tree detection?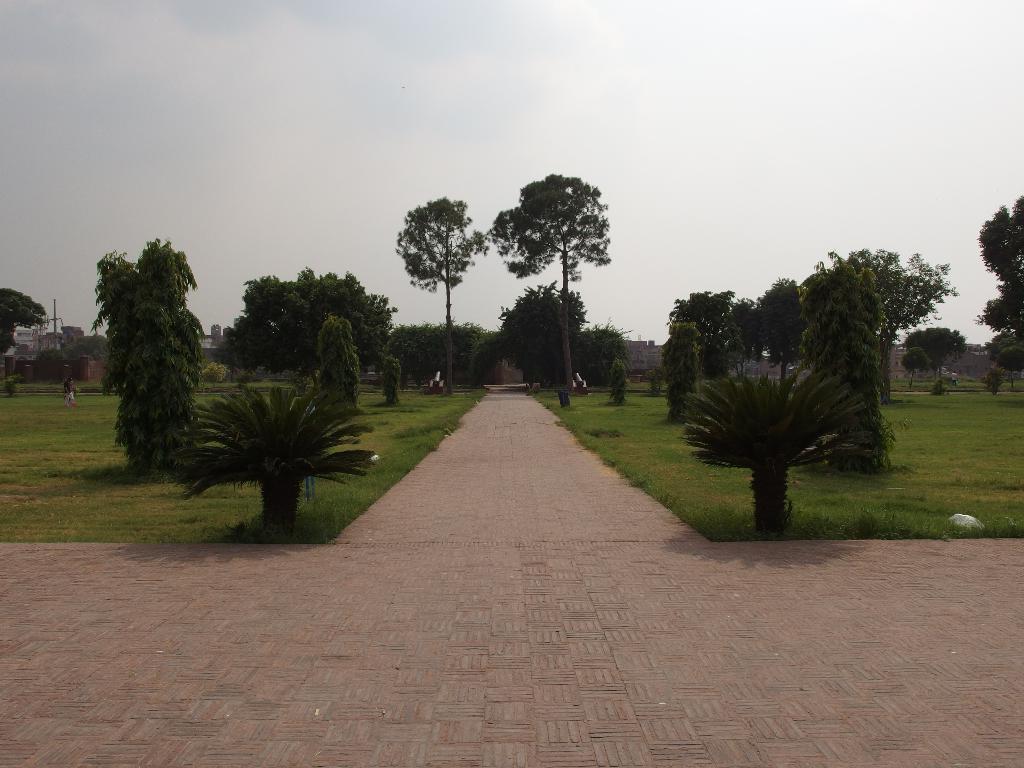
88 211 208 474
